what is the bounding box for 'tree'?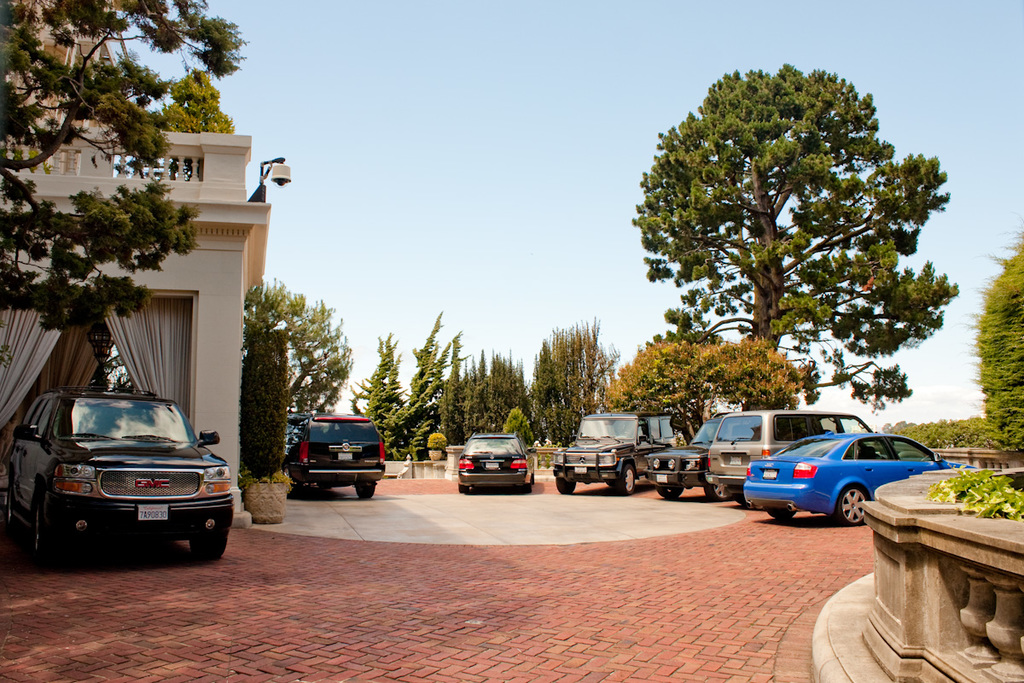
143:66:240:178.
